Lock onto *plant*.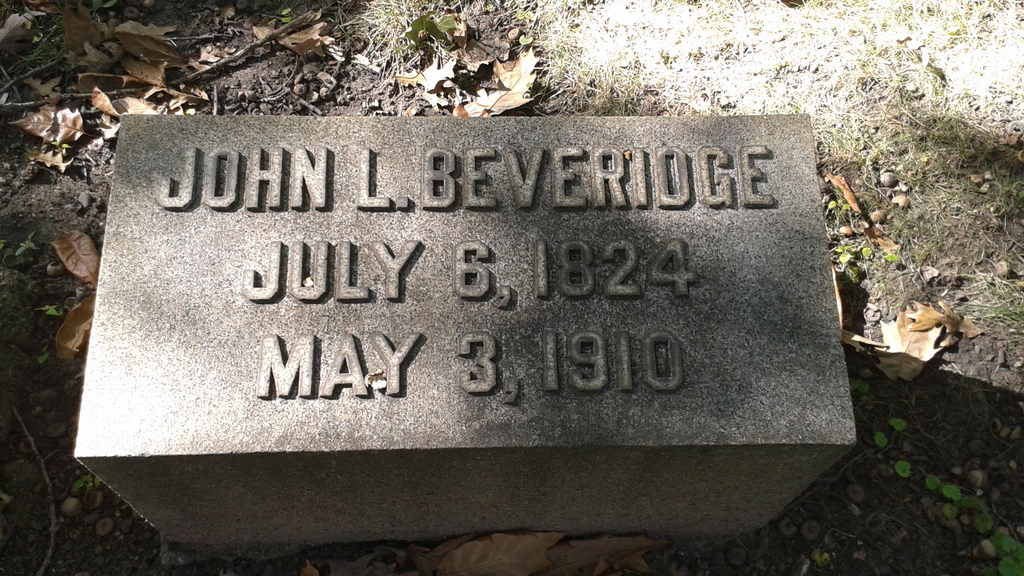
Locked: BBox(968, 497, 998, 529).
